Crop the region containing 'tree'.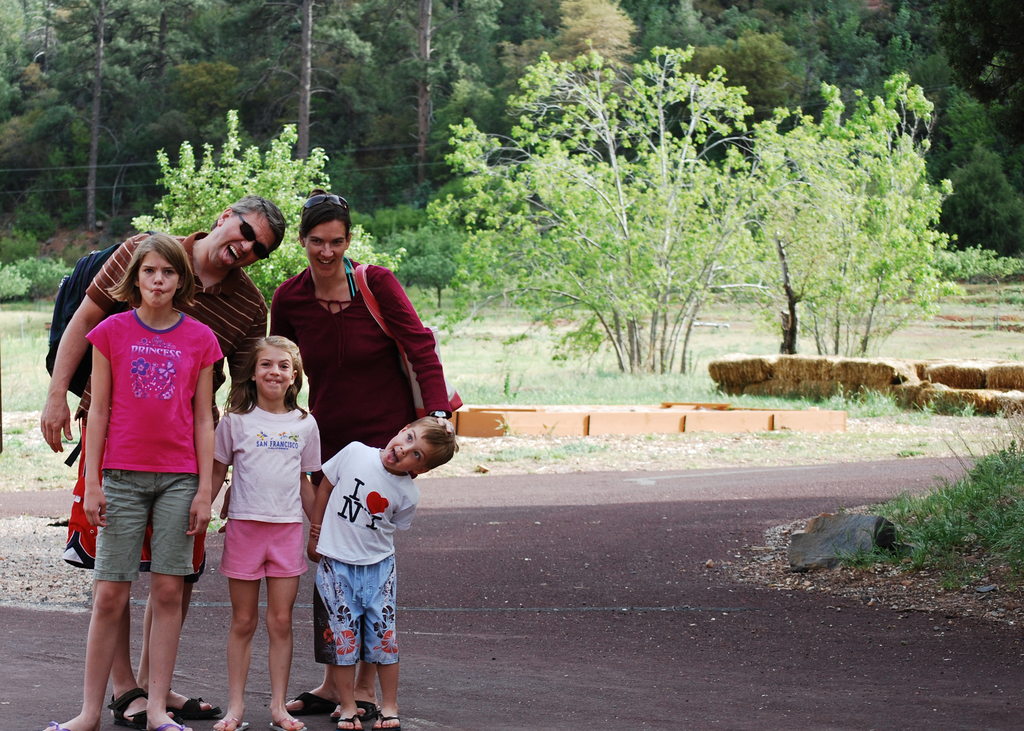
Crop region: [38,0,173,236].
